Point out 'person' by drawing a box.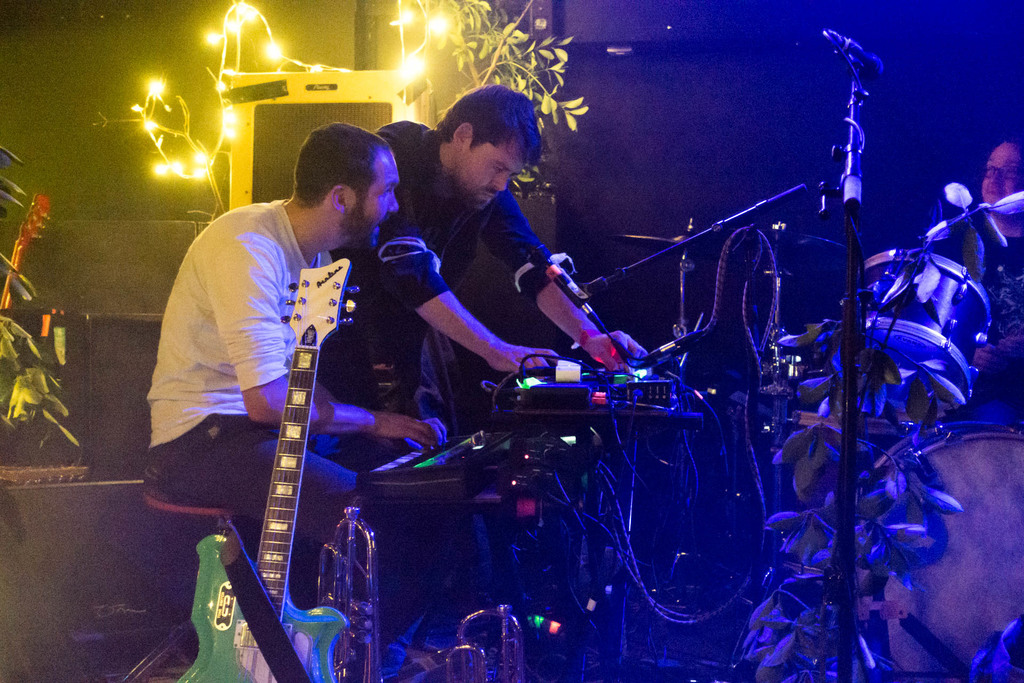
{"left": 956, "top": 140, "right": 1023, "bottom": 374}.
